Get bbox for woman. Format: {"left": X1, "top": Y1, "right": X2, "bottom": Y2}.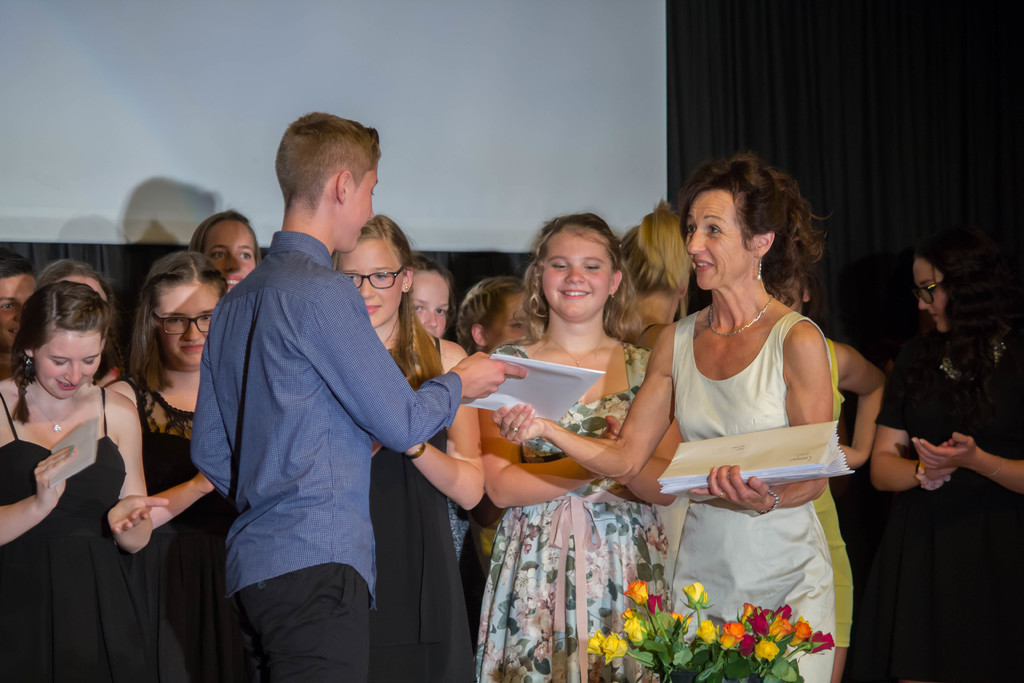
{"left": 452, "top": 271, "right": 541, "bottom": 359}.
